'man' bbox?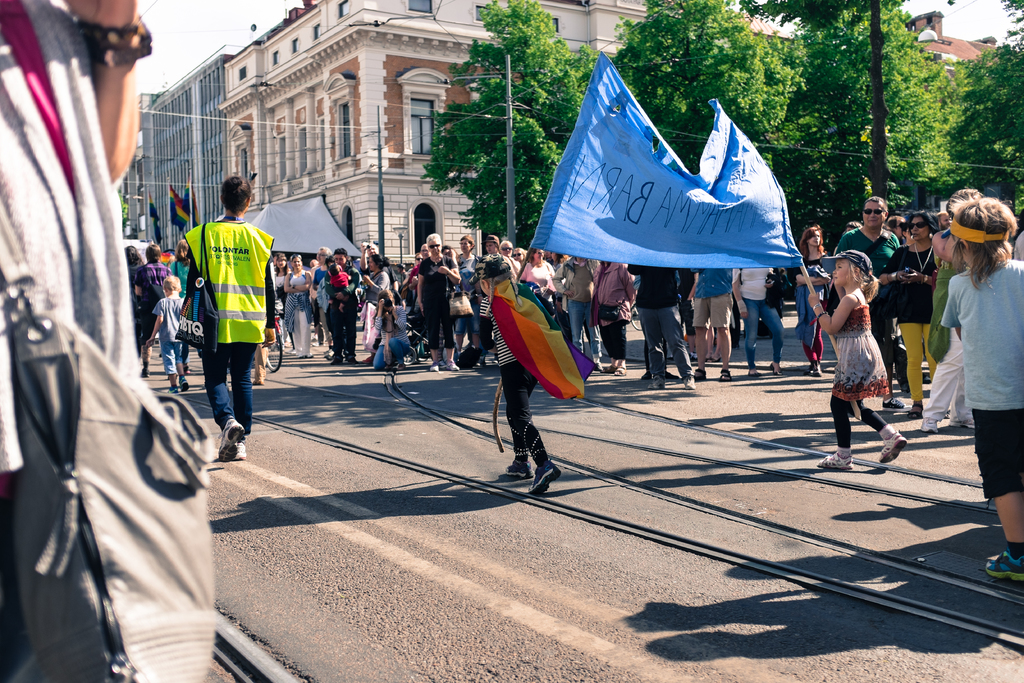
683, 268, 733, 383
